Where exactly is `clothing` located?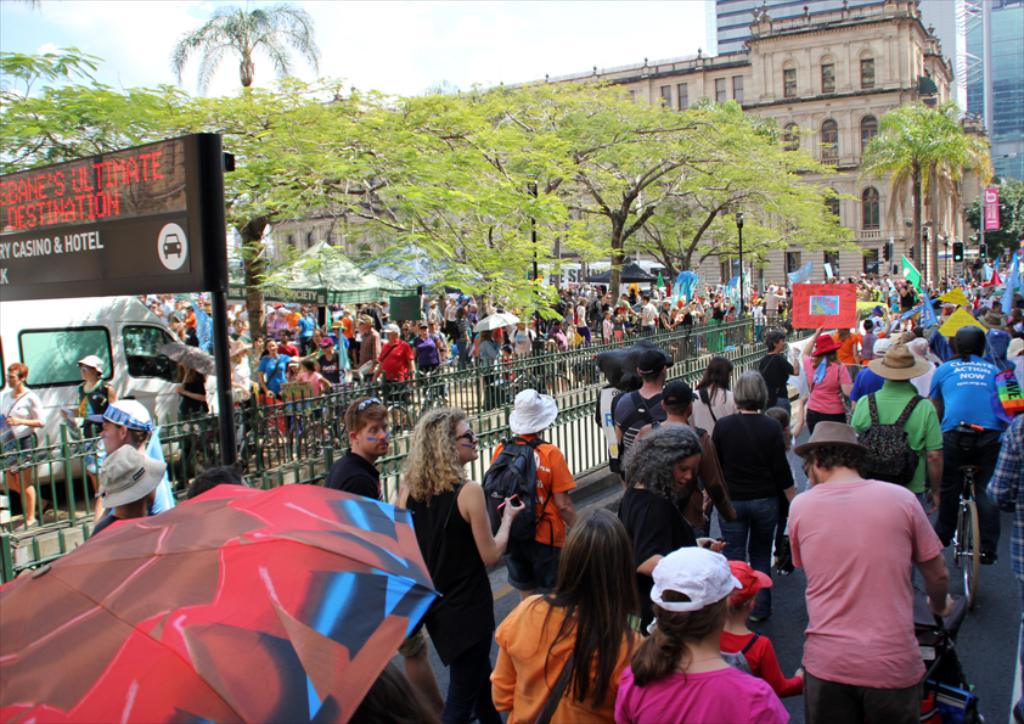
Its bounding box is BBox(603, 394, 657, 464).
